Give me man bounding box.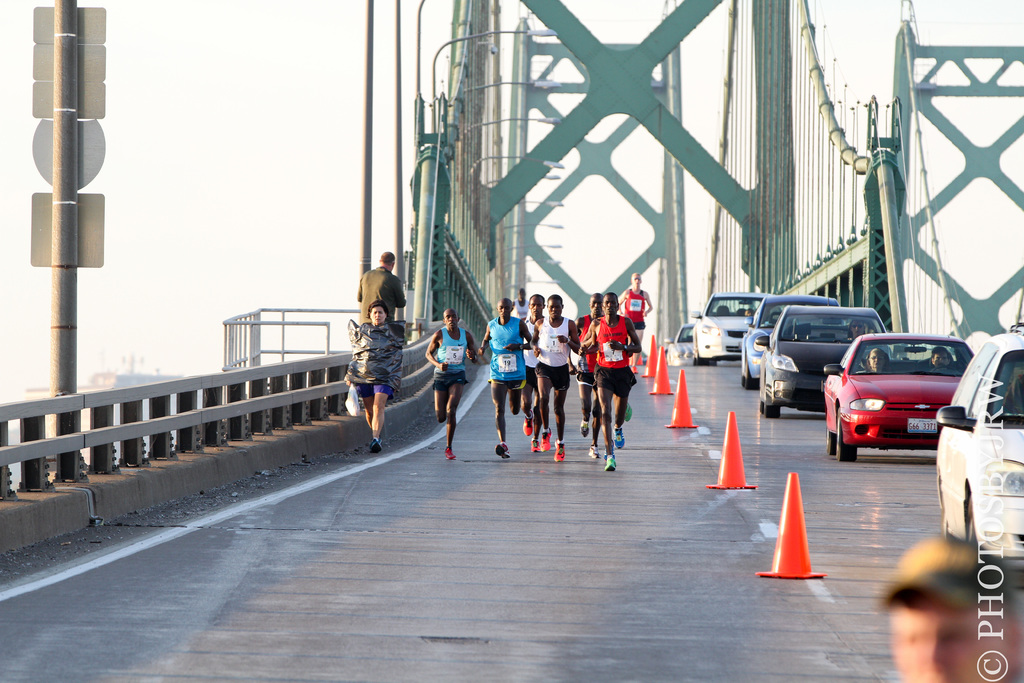
locate(876, 537, 1023, 678).
